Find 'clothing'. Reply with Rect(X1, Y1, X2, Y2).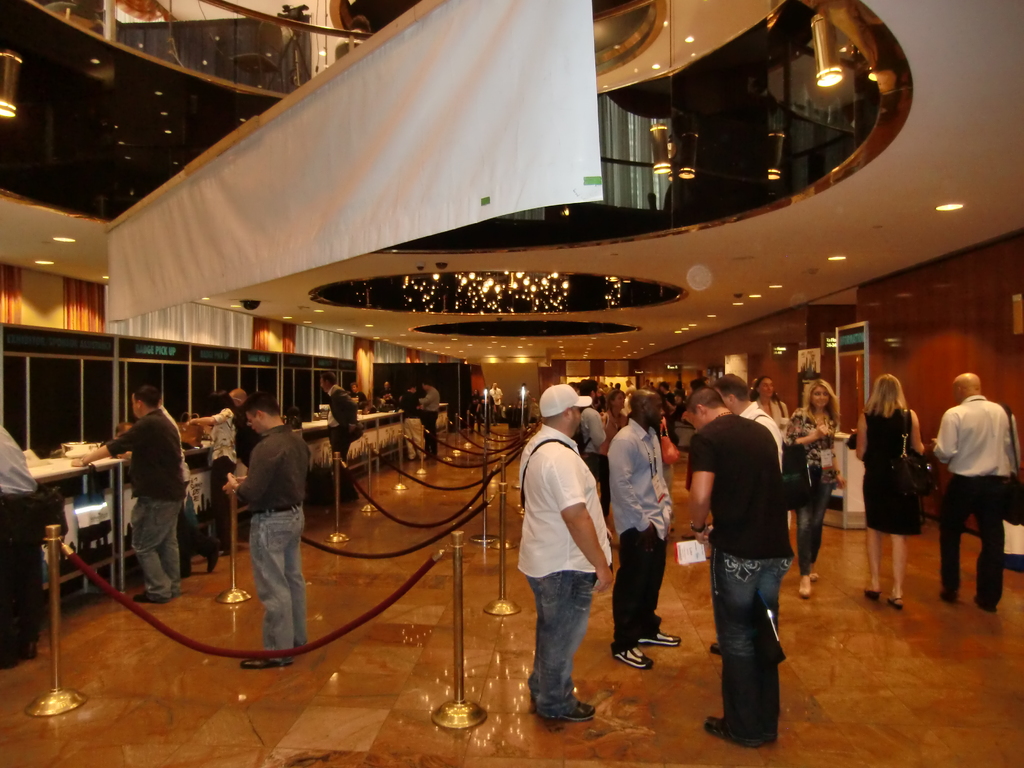
Rect(231, 426, 310, 657).
